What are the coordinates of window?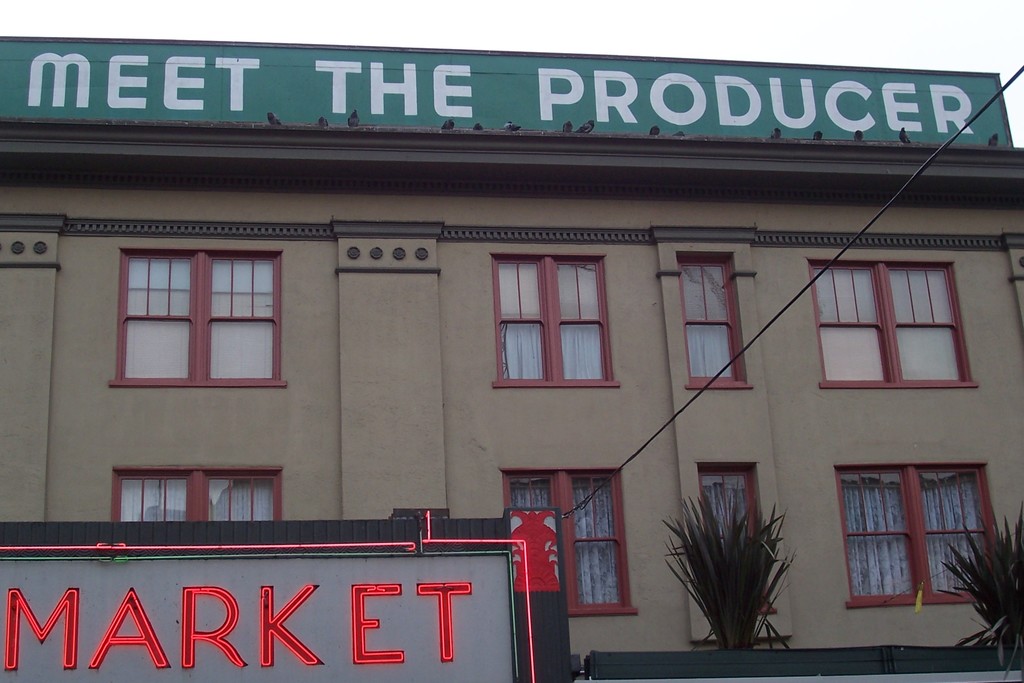
bbox=[112, 248, 294, 387].
